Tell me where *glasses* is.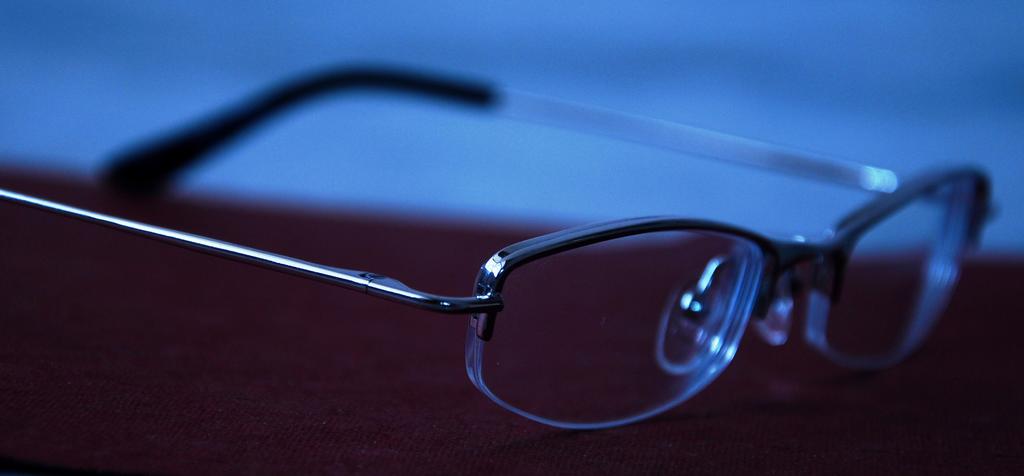
*glasses* is at left=1, top=62, right=996, bottom=425.
